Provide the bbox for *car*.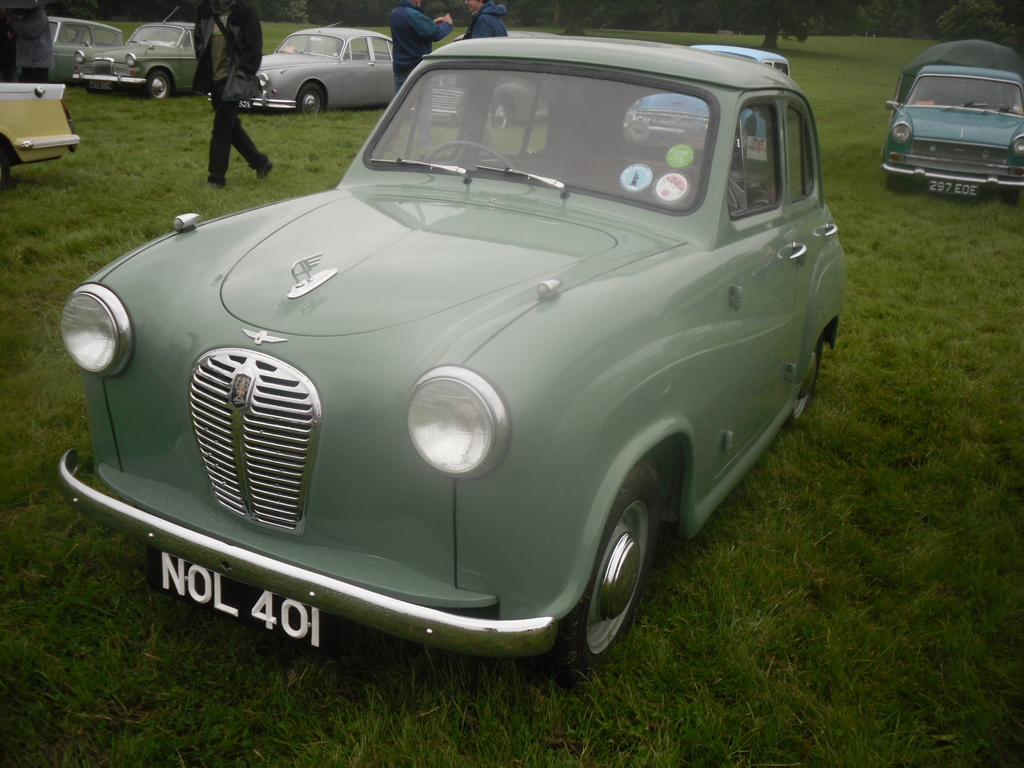
[72, 6, 198, 100].
